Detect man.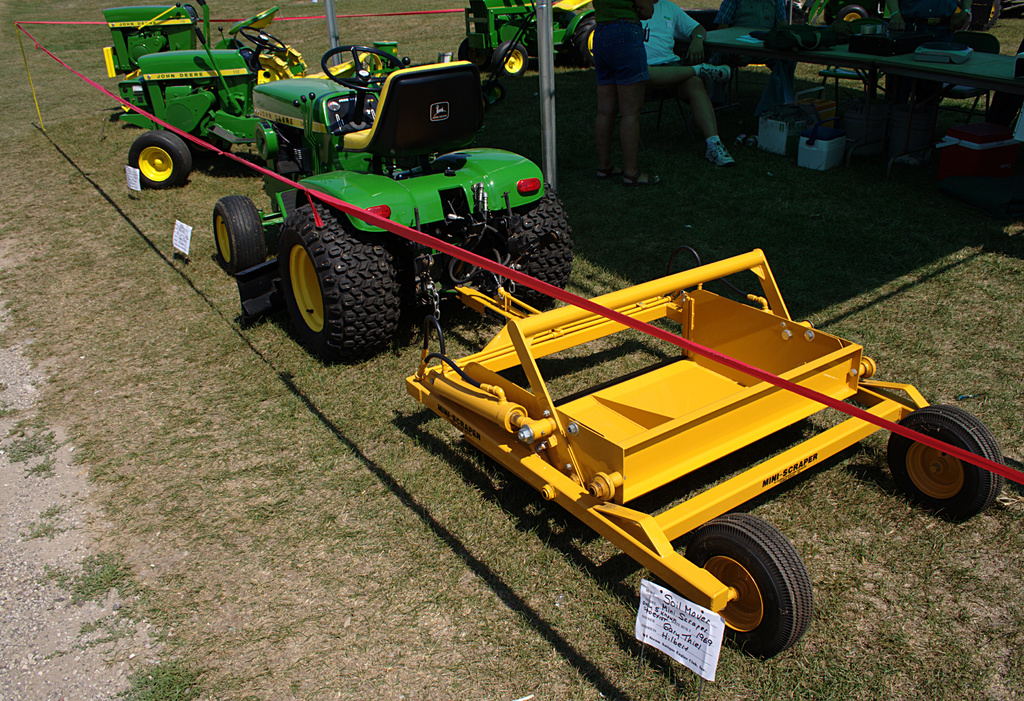
Detected at rect(635, 0, 739, 167).
